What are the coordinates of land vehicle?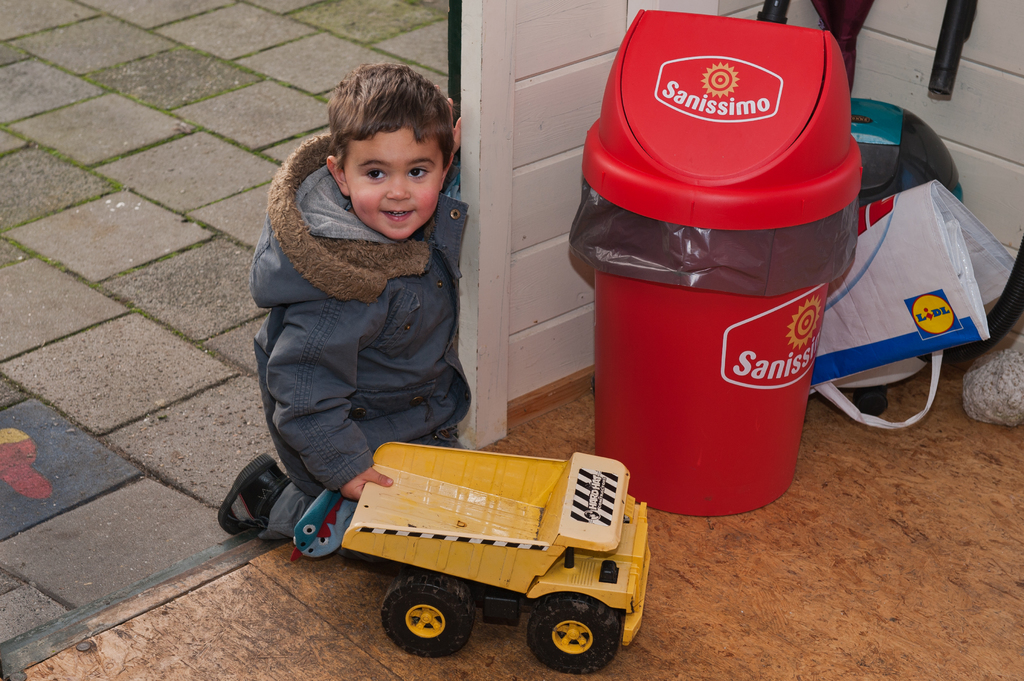
<box>339,435,671,671</box>.
